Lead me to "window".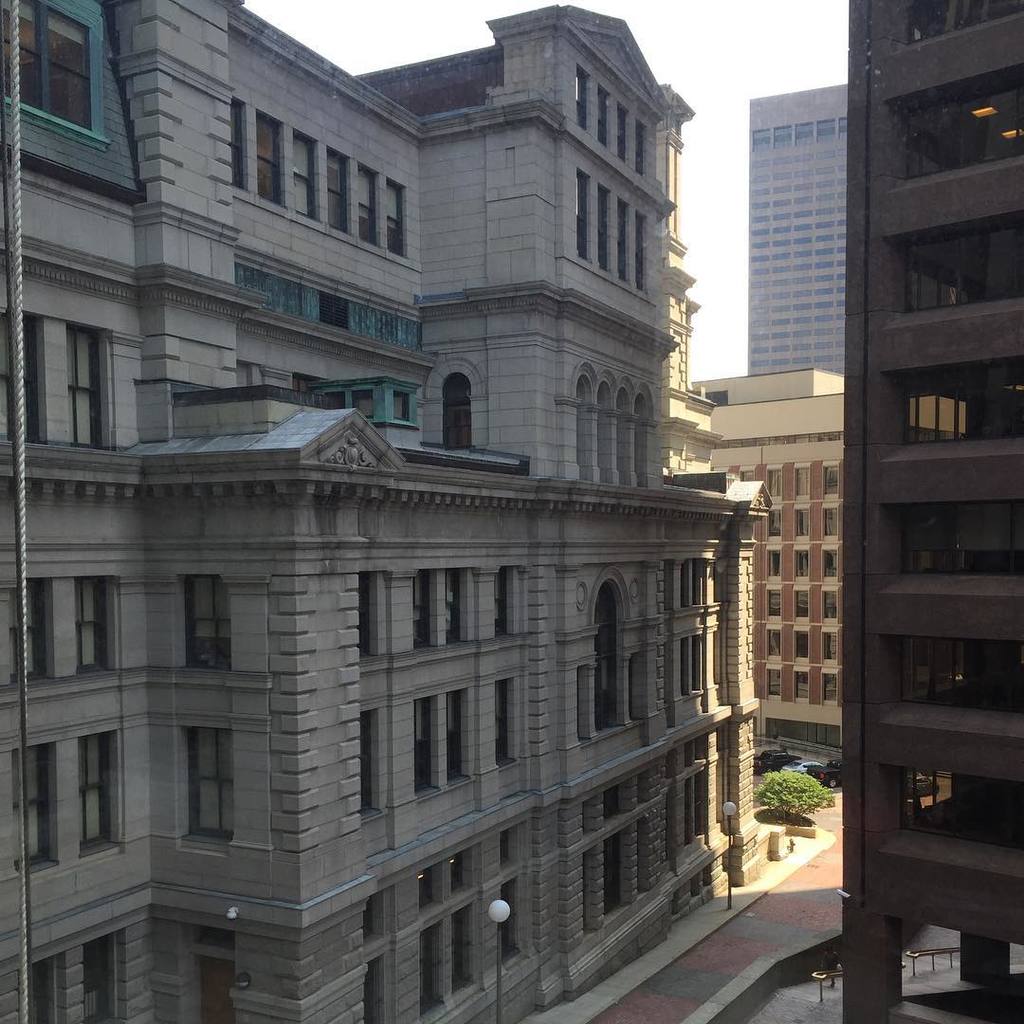
Lead to [760,503,791,541].
